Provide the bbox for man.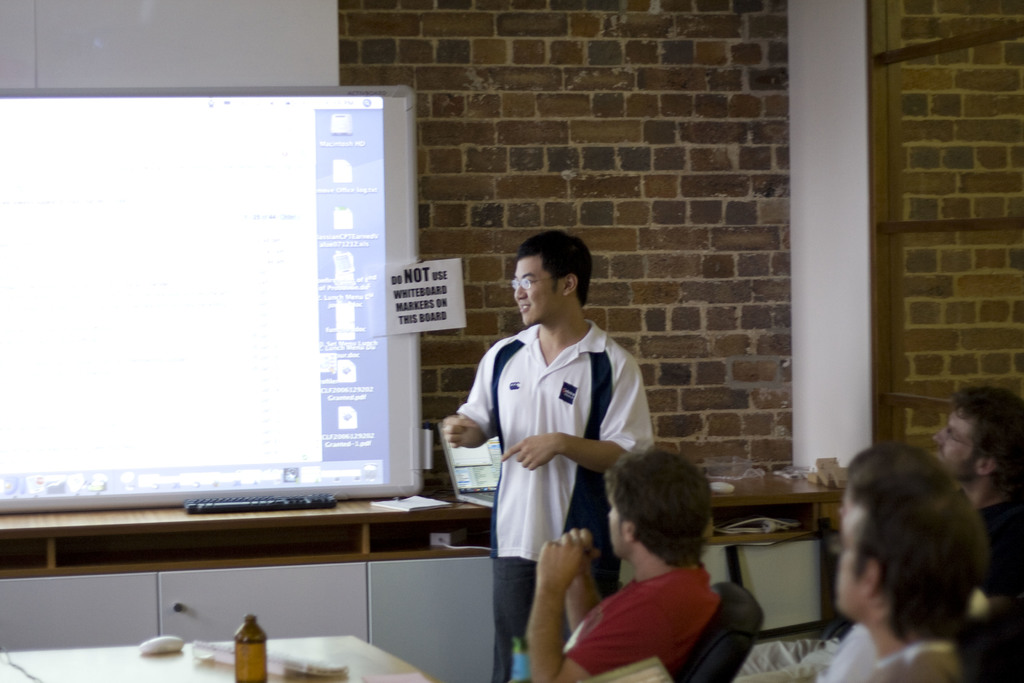
<region>521, 445, 717, 682</region>.
